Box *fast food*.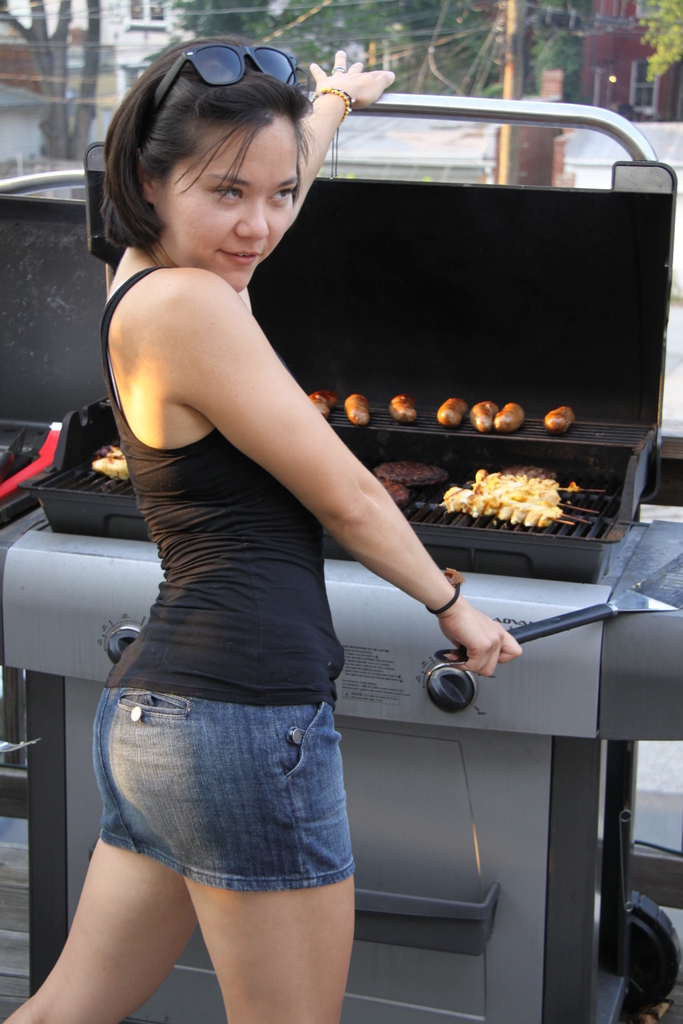
box(344, 396, 374, 422).
